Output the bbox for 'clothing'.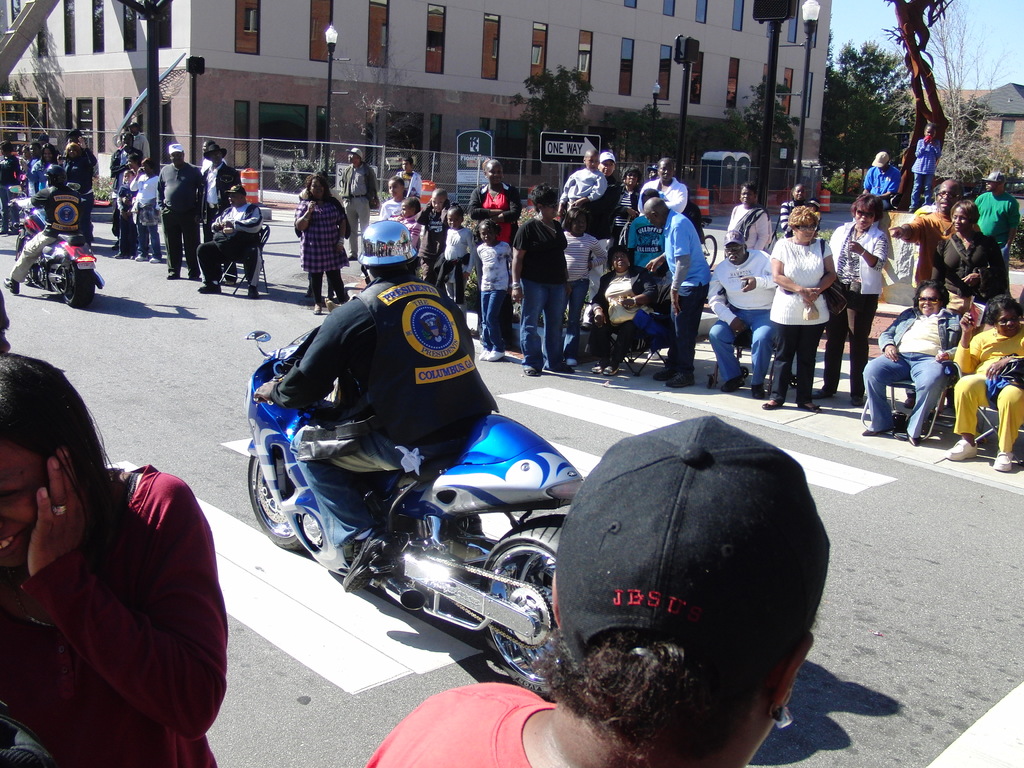
870:168:900:193.
